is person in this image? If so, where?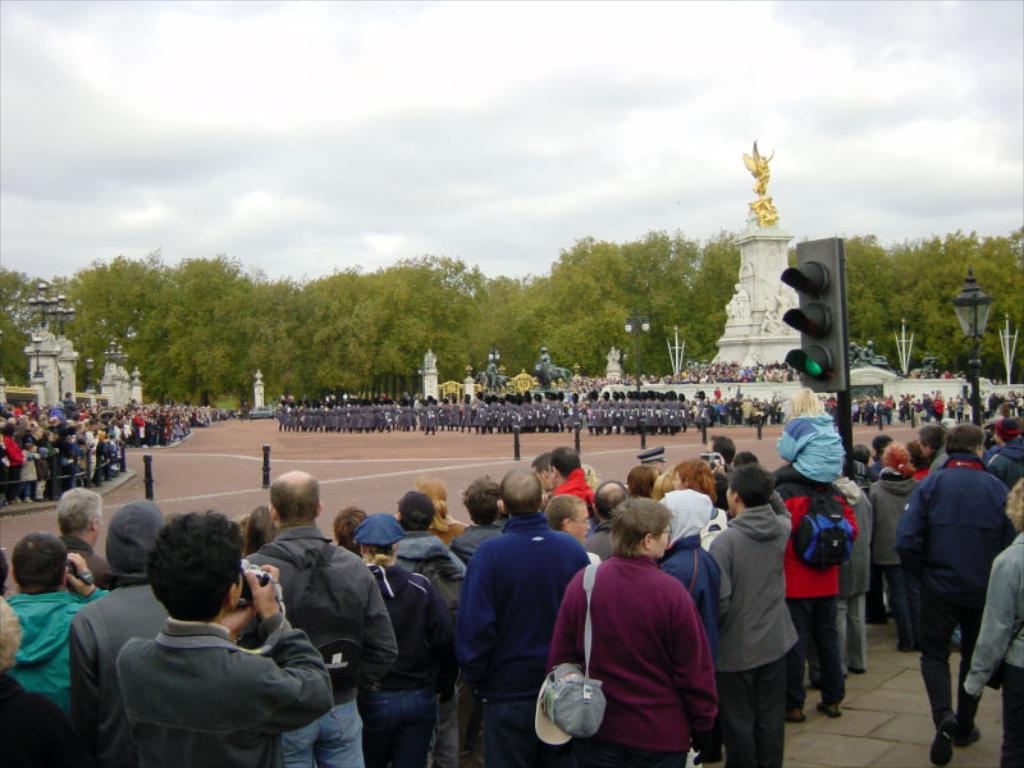
Yes, at 0/531/101/713.
